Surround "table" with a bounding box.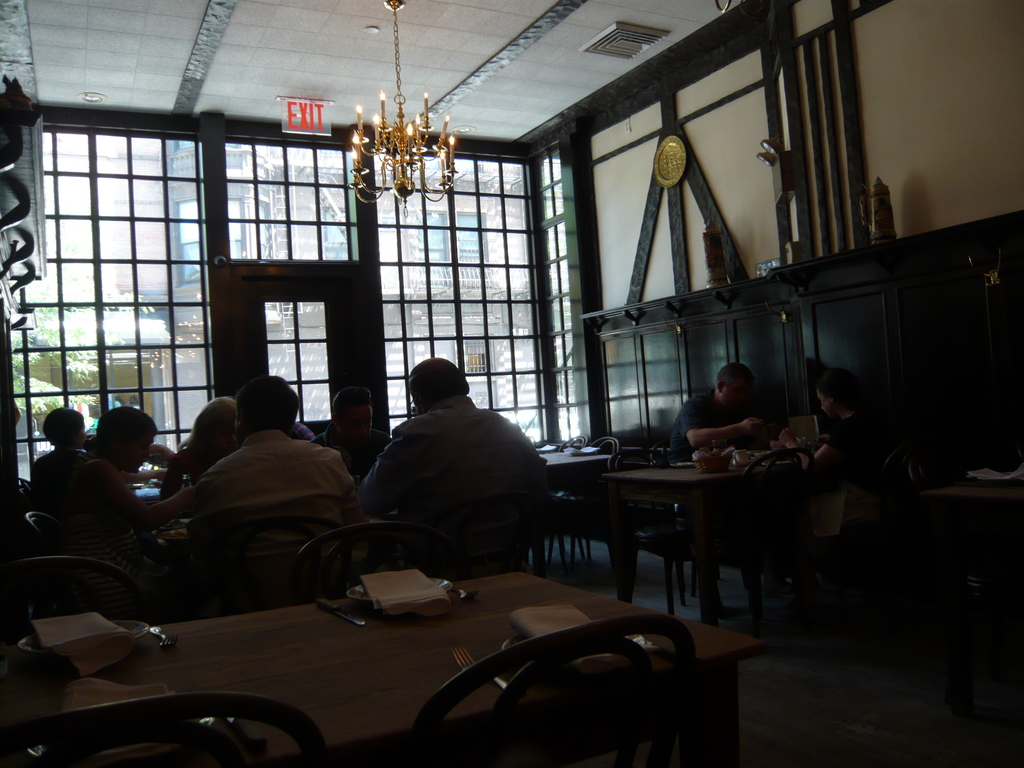
l=597, t=460, r=797, b=625.
